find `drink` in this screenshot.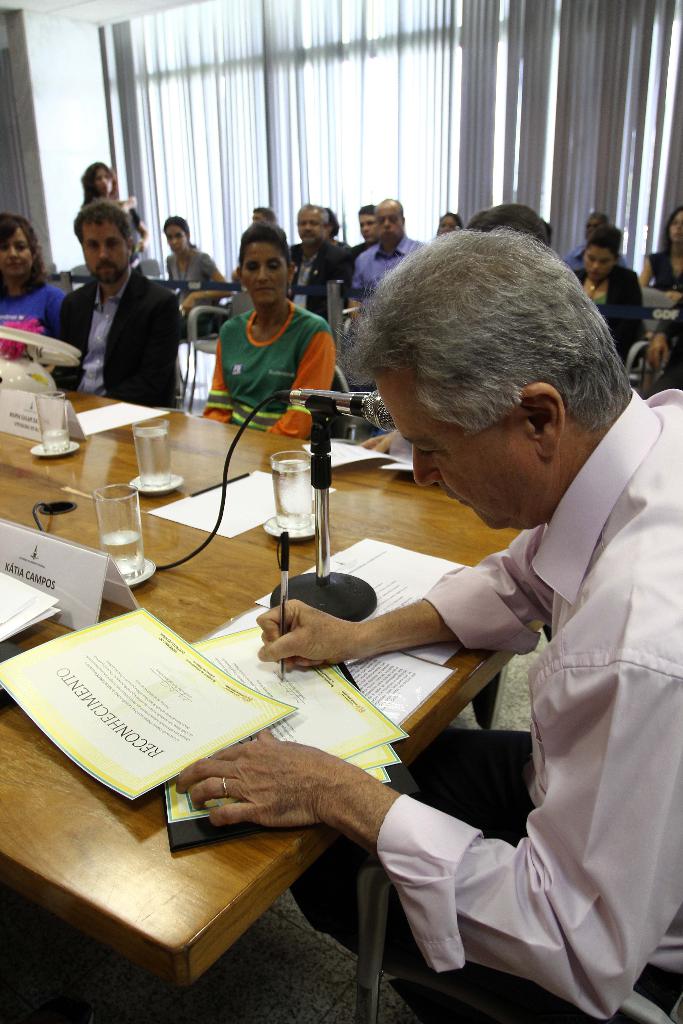
The bounding box for `drink` is {"x1": 135, "y1": 428, "x2": 174, "y2": 484}.
